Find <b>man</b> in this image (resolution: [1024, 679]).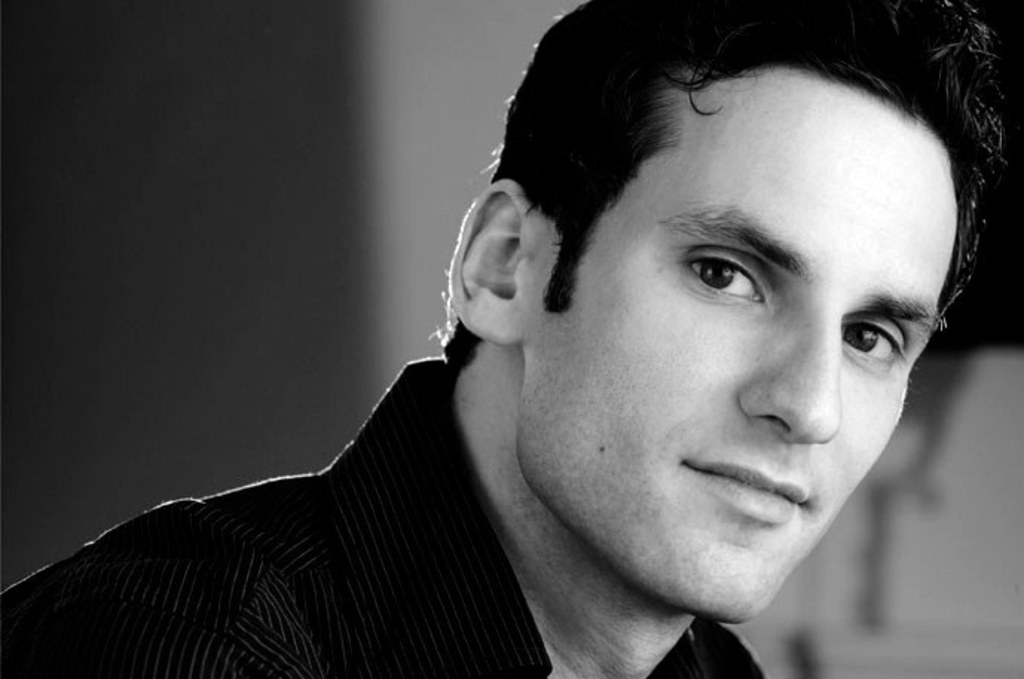
129, 0, 999, 678.
